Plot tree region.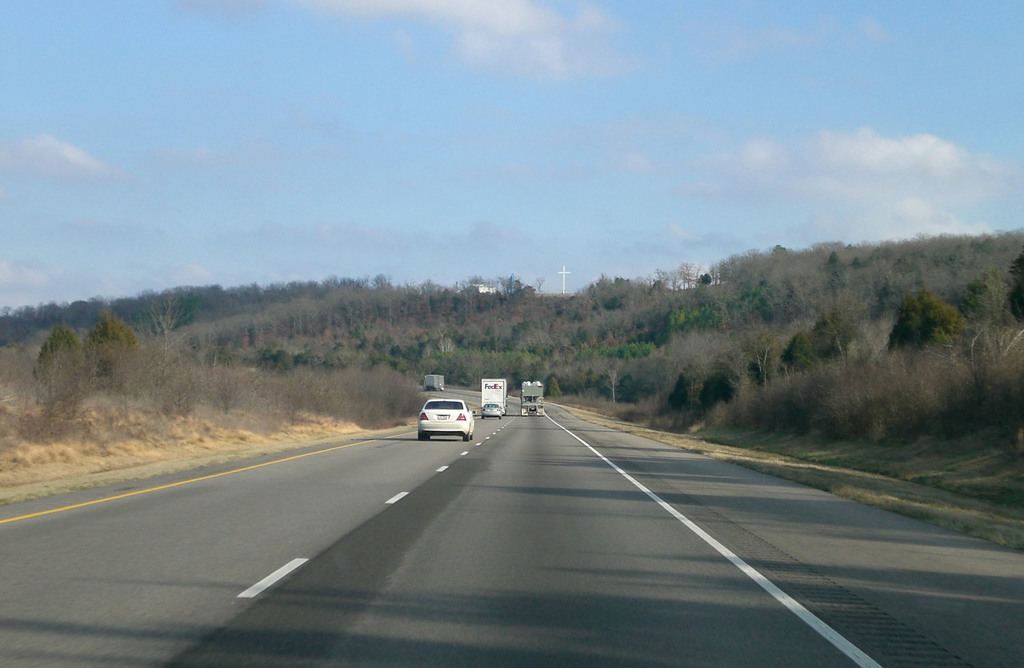
Plotted at box(82, 311, 135, 380).
